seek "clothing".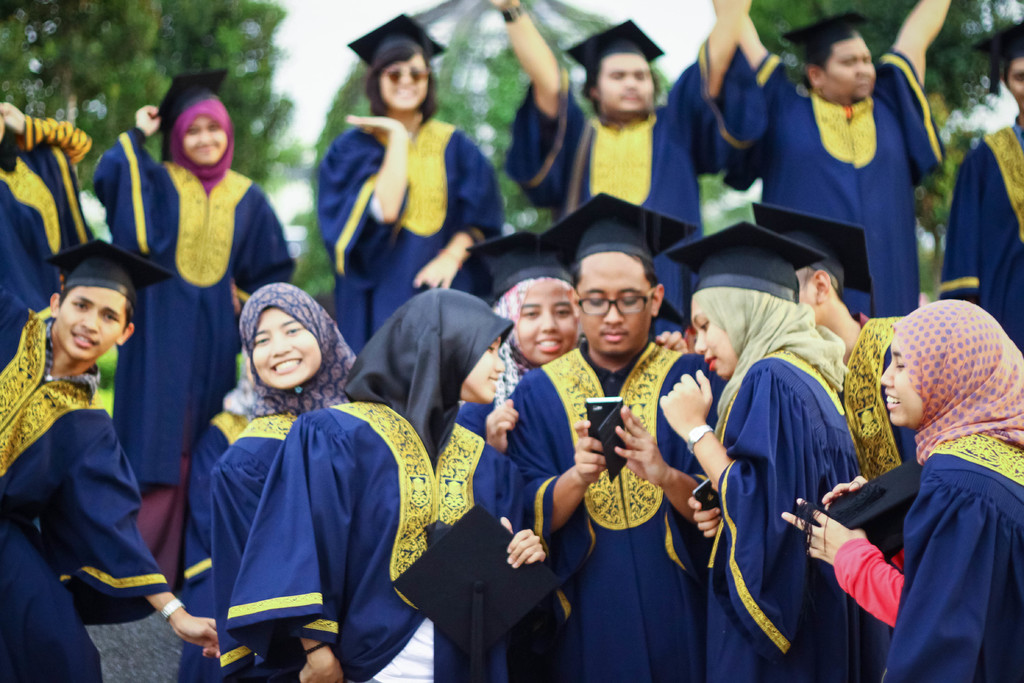
pyautogui.locateOnScreen(713, 358, 867, 682).
